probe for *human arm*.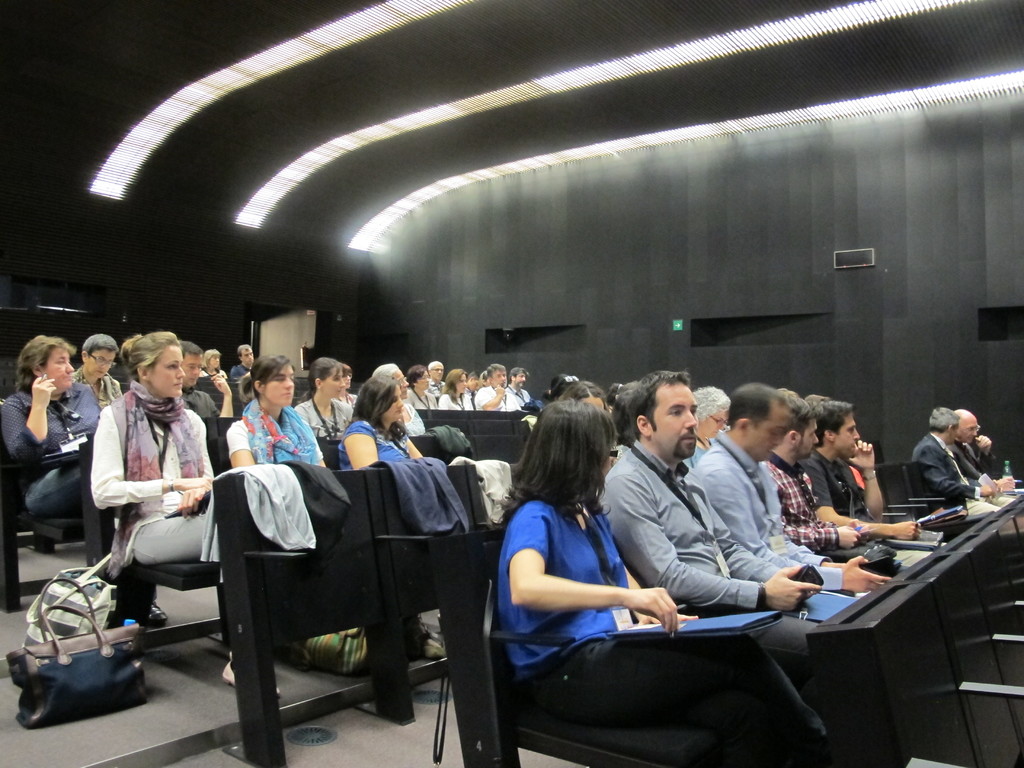
Probe result: 0,378,56,470.
